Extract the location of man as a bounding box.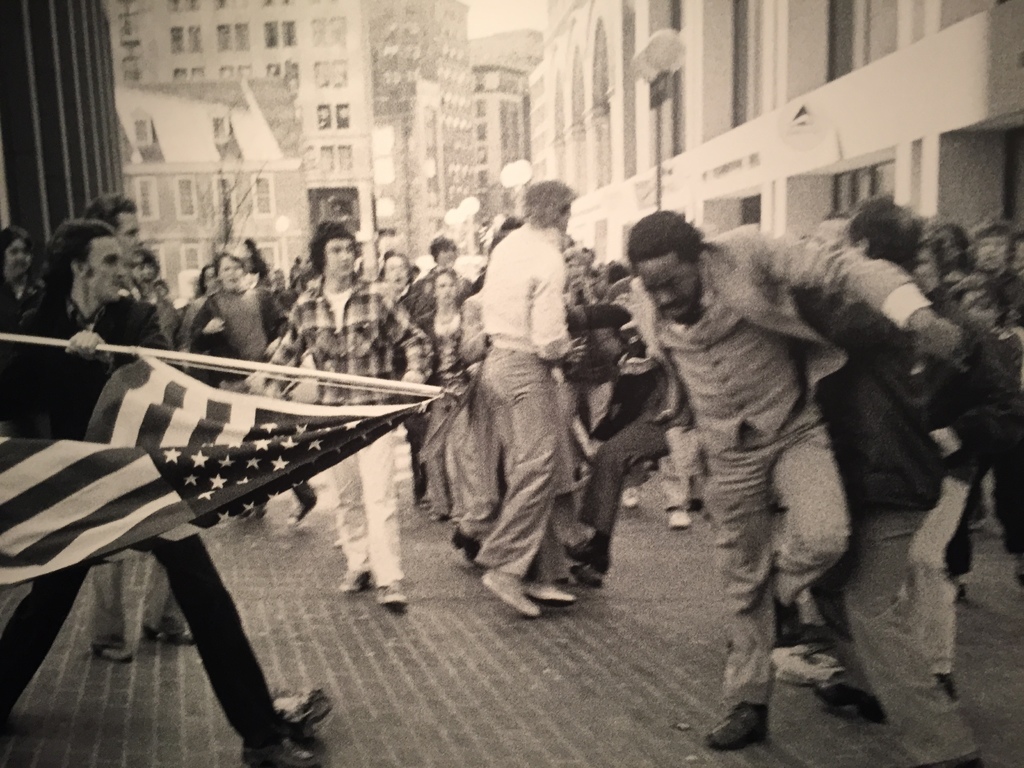
Rect(623, 212, 920, 745).
